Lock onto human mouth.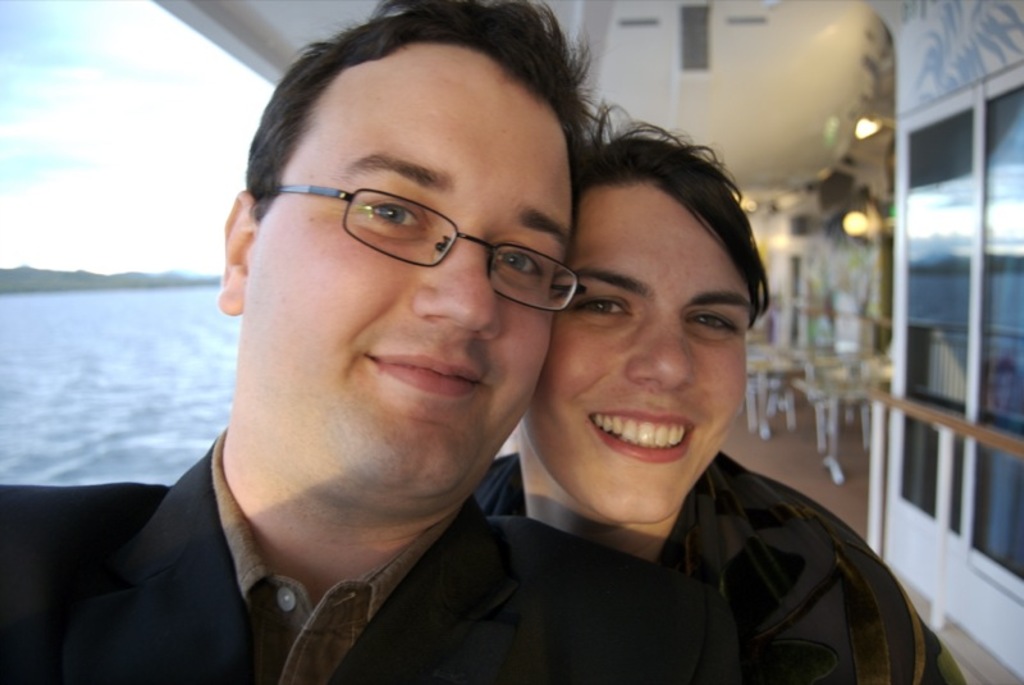
Locked: 568/408/710/470.
